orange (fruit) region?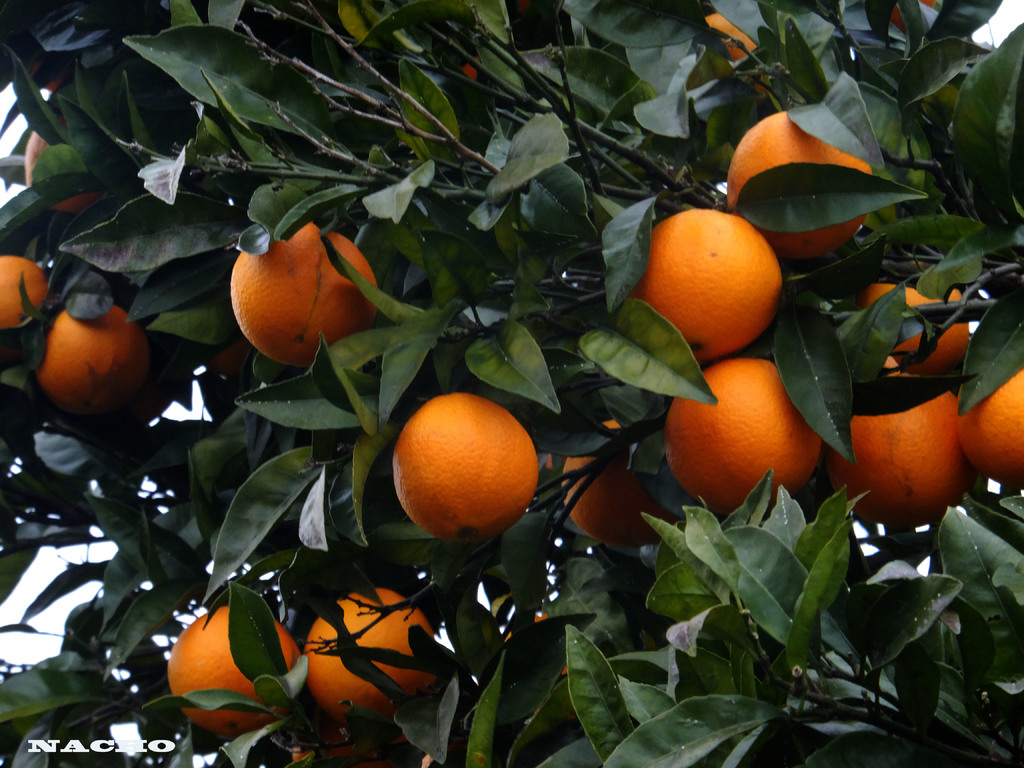
x1=630, y1=204, x2=785, y2=354
